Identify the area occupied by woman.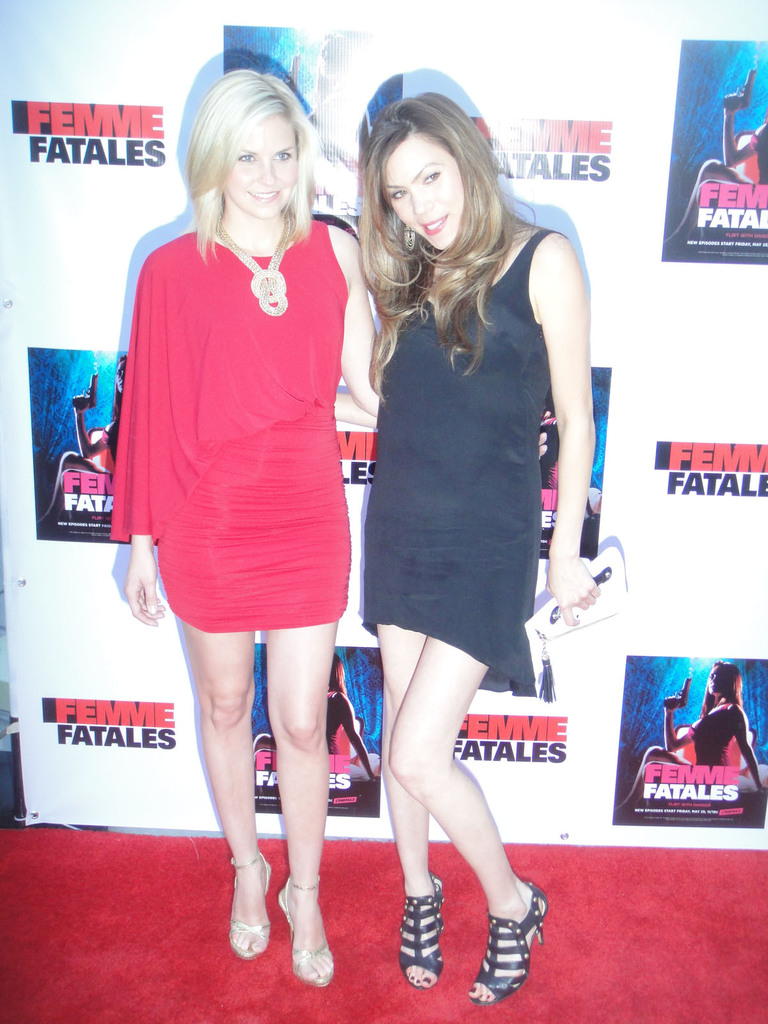
Area: bbox(118, 78, 393, 984).
